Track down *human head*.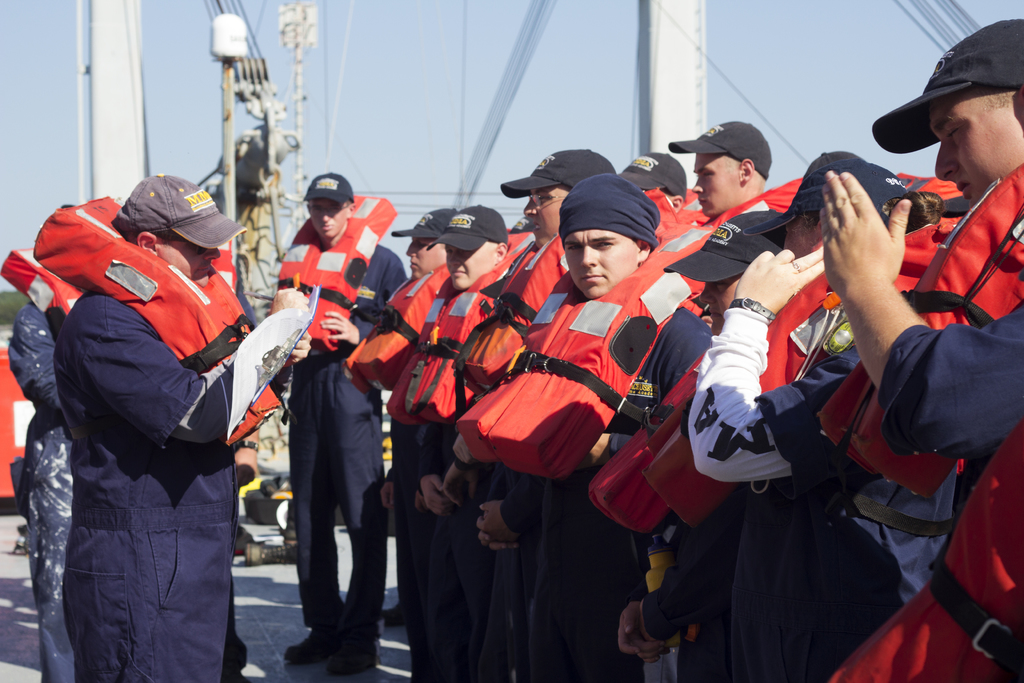
Tracked to region(788, 147, 874, 249).
